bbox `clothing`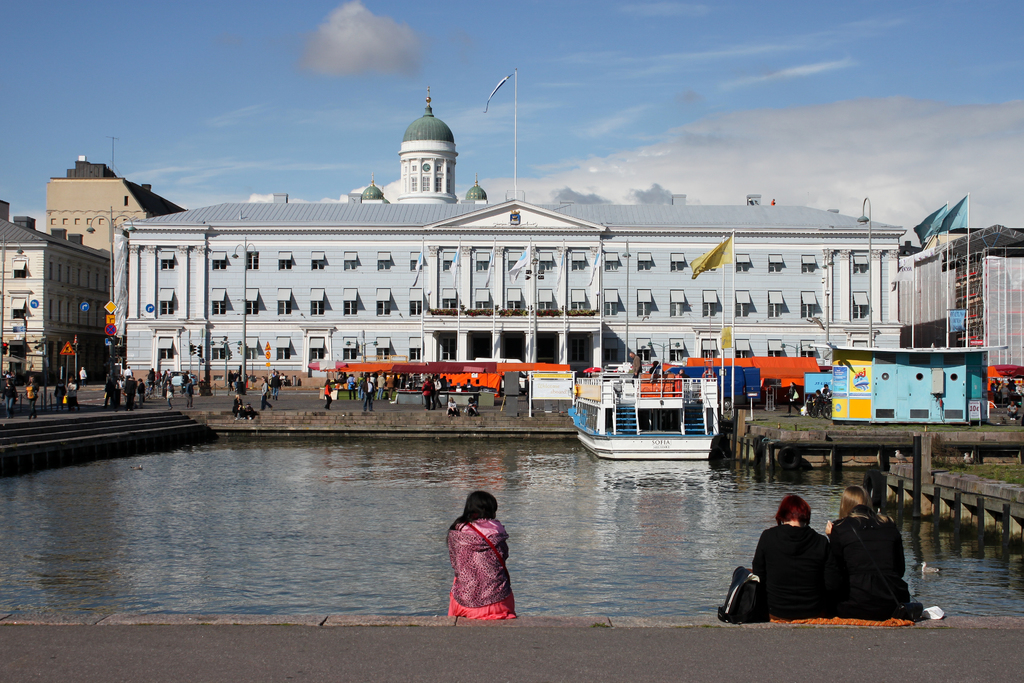
box(991, 381, 998, 403)
